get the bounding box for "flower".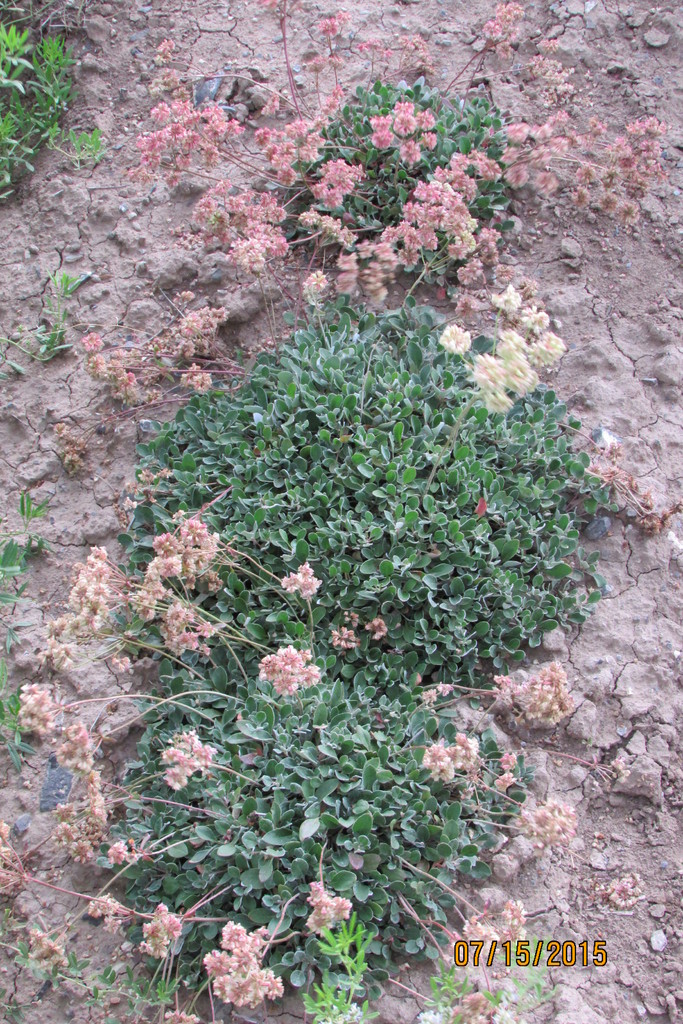
crop(279, 561, 318, 596).
